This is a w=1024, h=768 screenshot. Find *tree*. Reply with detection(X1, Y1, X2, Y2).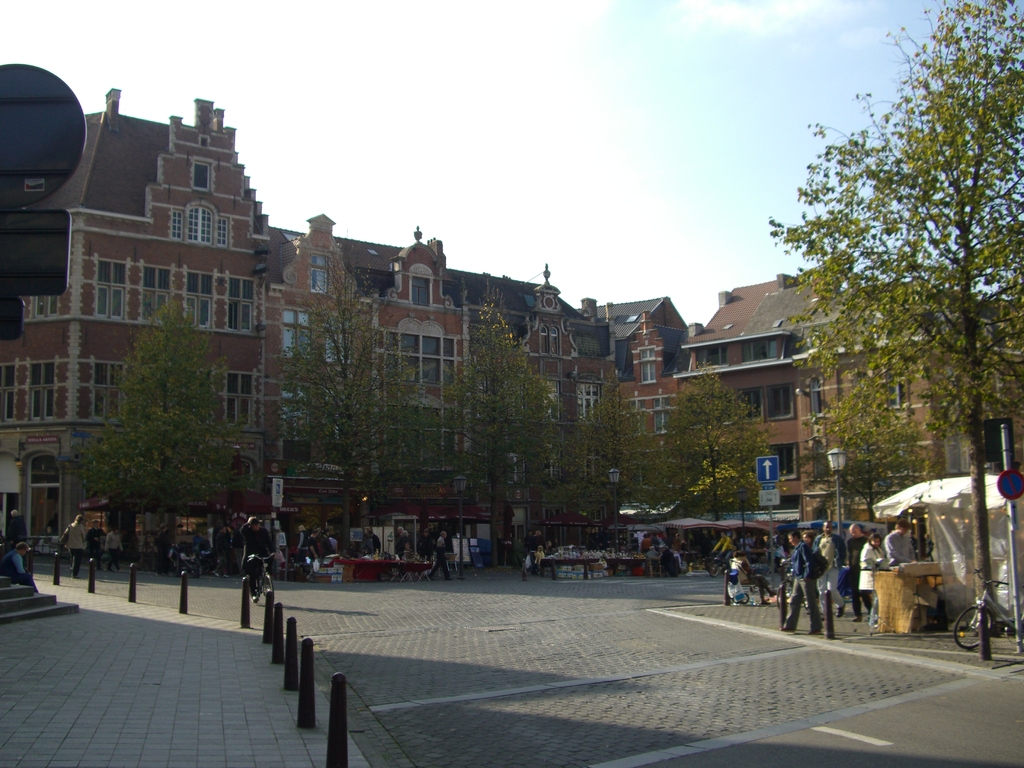
detection(276, 250, 426, 554).
